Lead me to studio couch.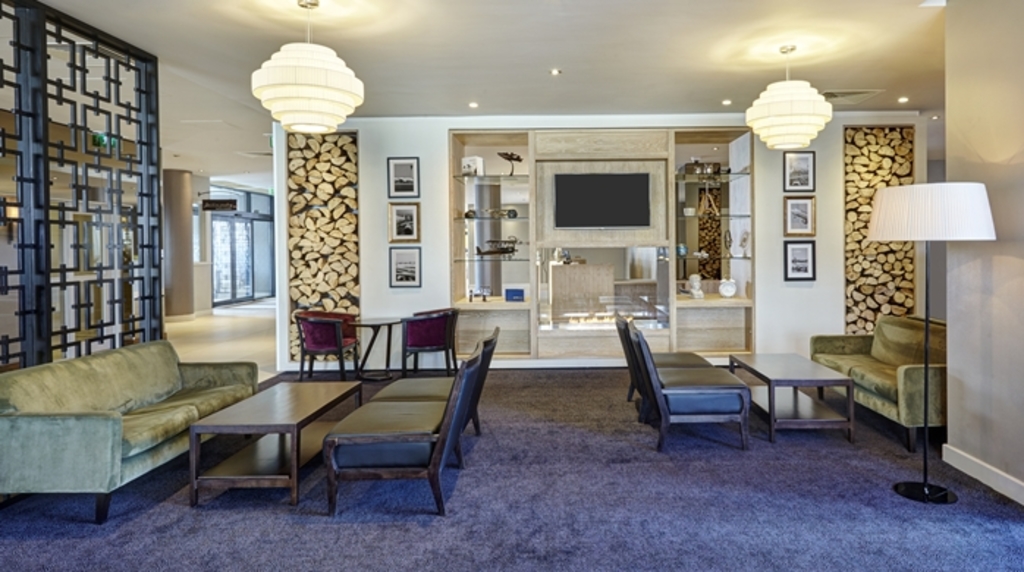
Lead to l=0, t=333, r=258, b=524.
